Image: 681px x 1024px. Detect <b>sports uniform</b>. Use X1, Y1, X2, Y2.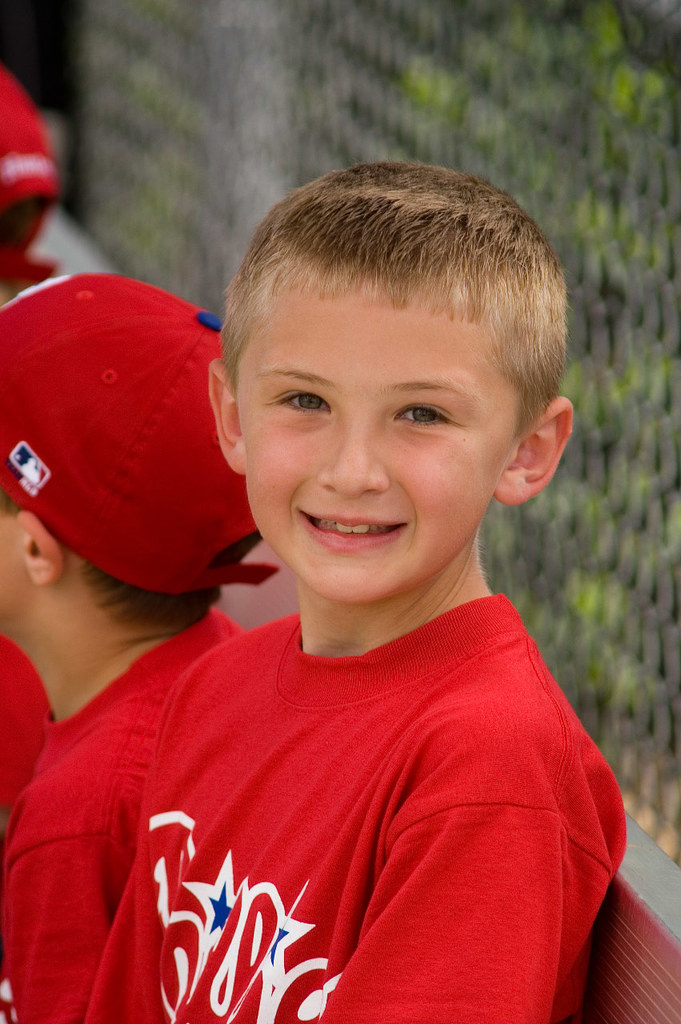
0, 271, 277, 1023.
